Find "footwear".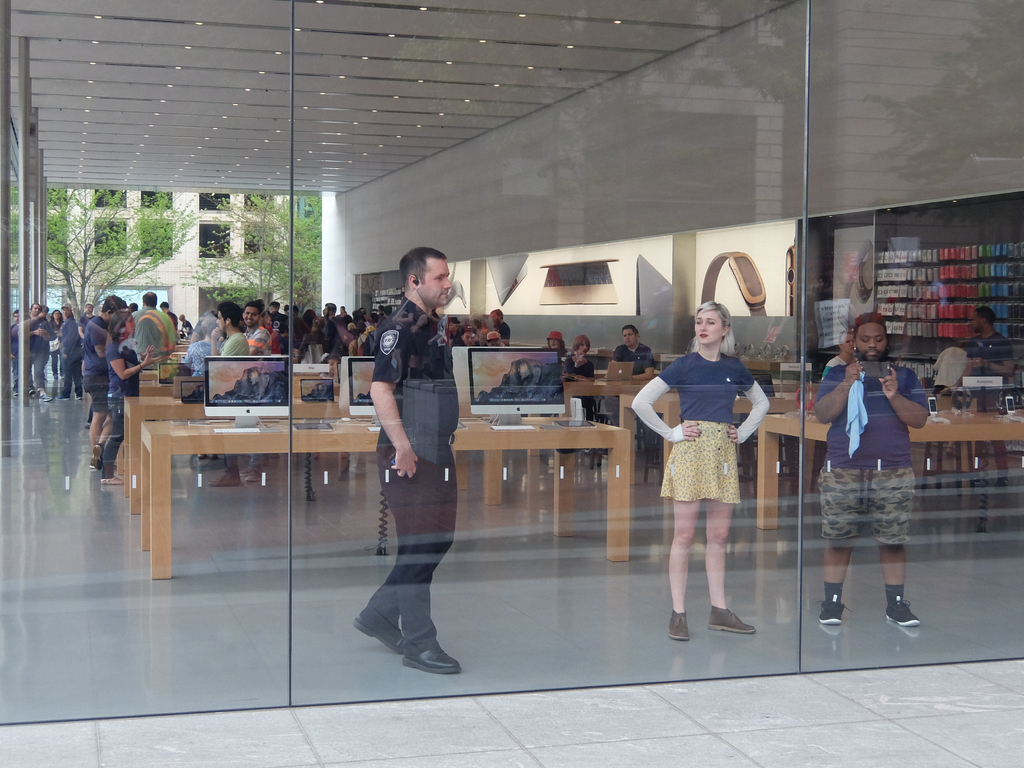
BBox(398, 628, 463, 683).
